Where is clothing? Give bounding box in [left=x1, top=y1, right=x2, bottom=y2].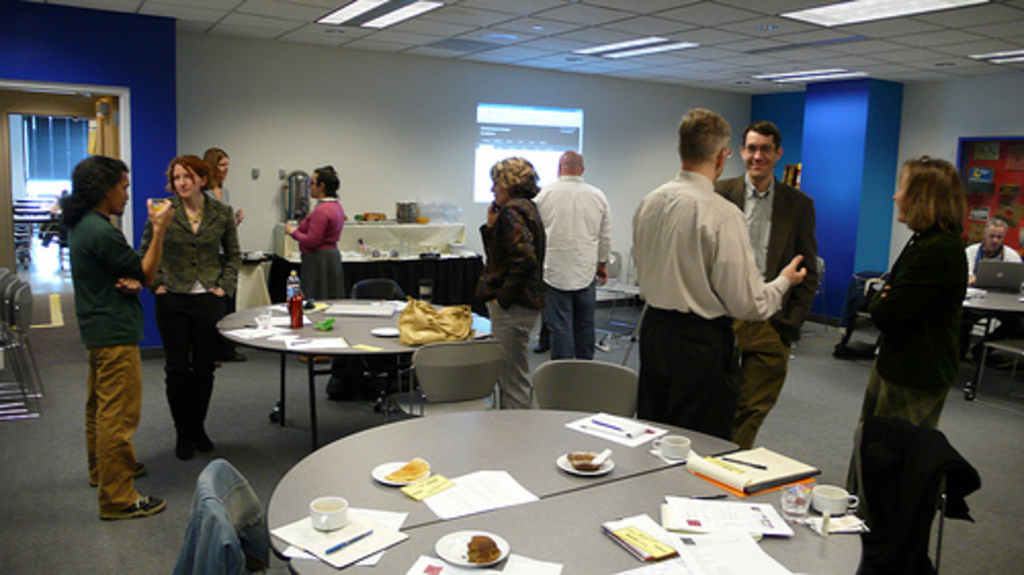
[left=473, top=194, right=551, bottom=415].
